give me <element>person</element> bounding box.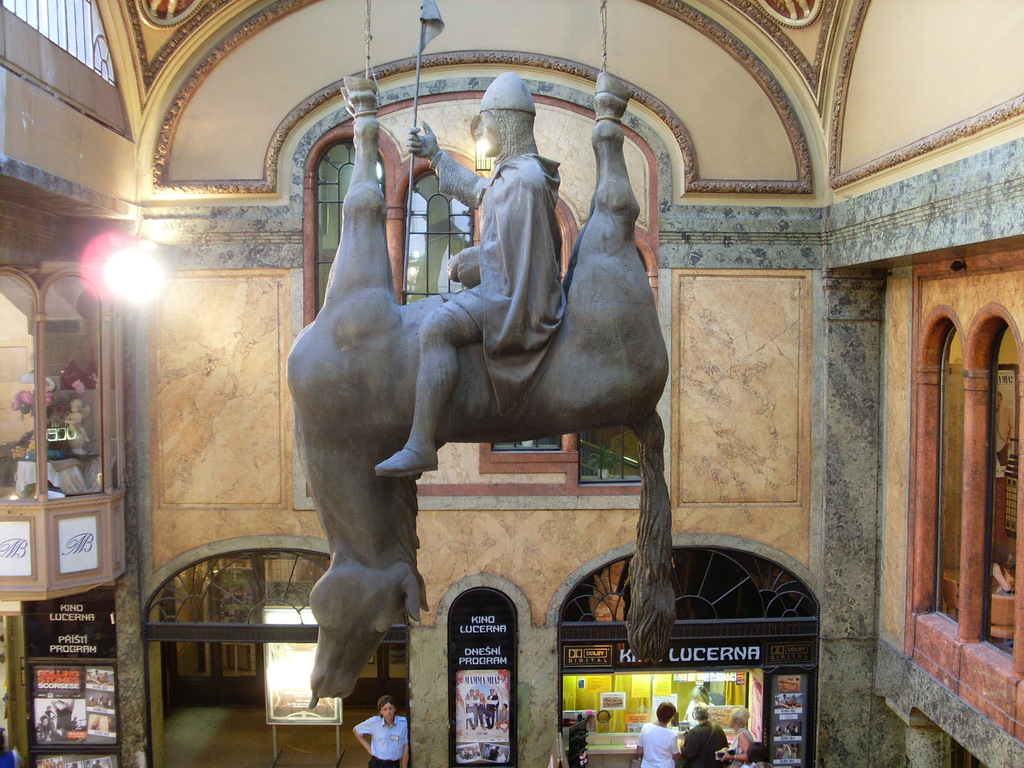
rect(24, 693, 96, 738).
